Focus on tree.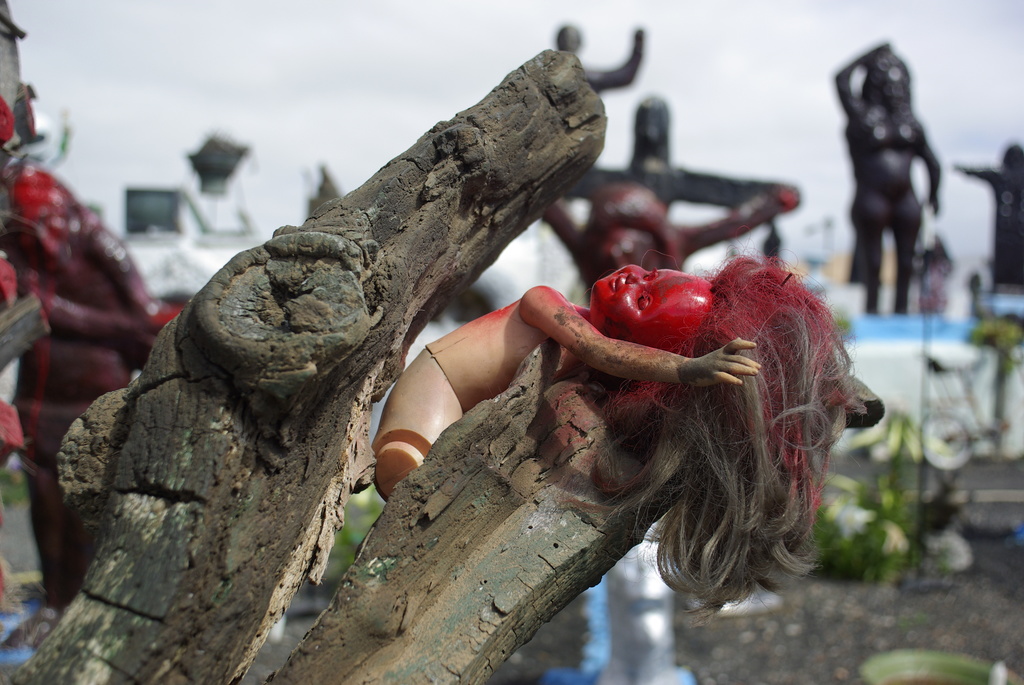
Focused at bbox=(9, 48, 880, 684).
